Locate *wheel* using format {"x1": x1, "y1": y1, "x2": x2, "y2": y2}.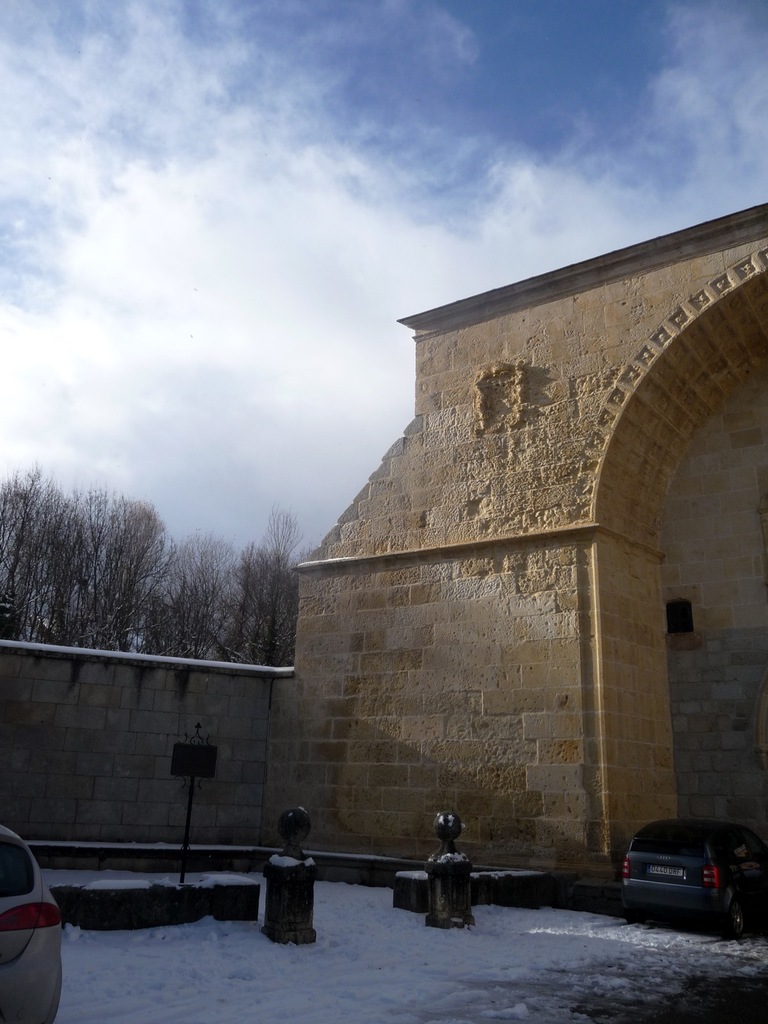
{"x1": 723, "y1": 902, "x2": 760, "y2": 942}.
